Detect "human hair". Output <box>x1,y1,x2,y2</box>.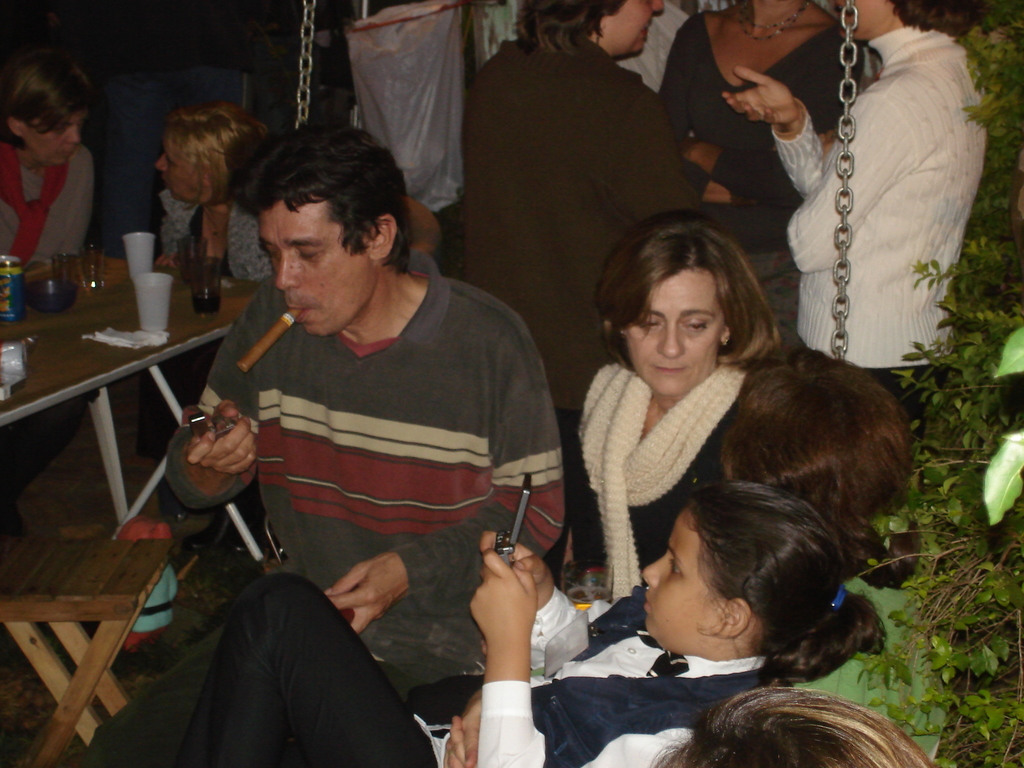
<box>654,672,938,767</box>.
